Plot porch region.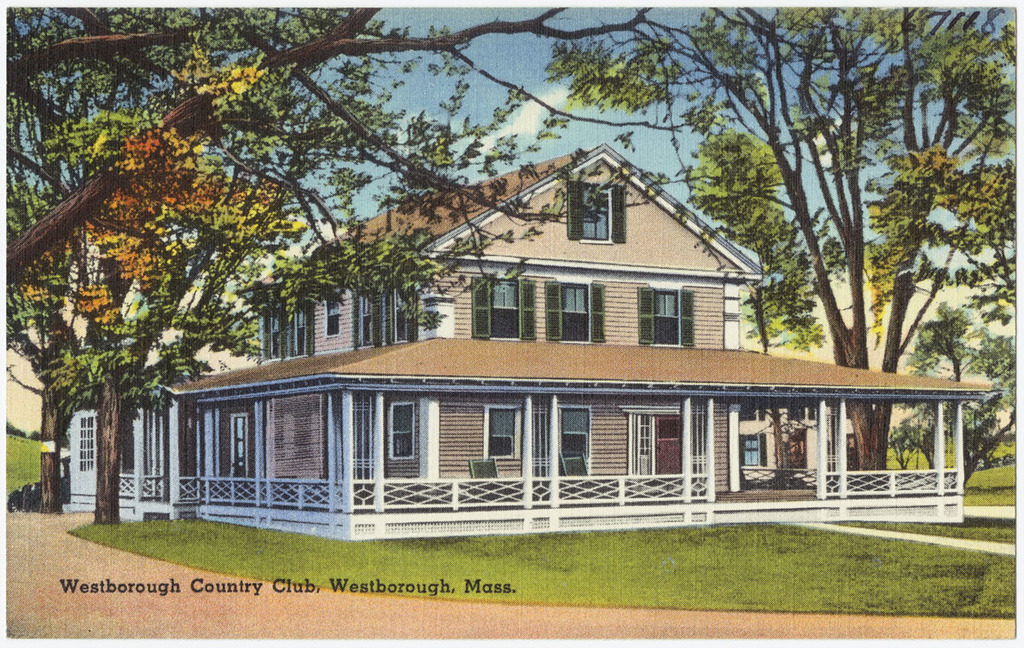
Plotted at (left=49, top=450, right=978, bottom=552).
